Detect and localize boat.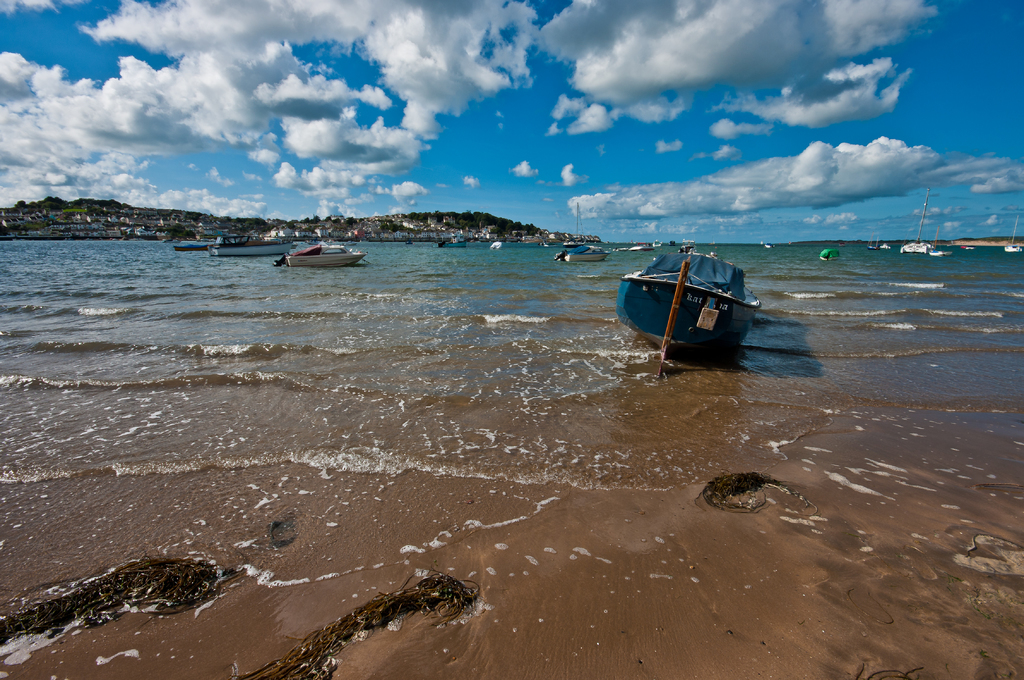
Localized at 275:231:371:269.
